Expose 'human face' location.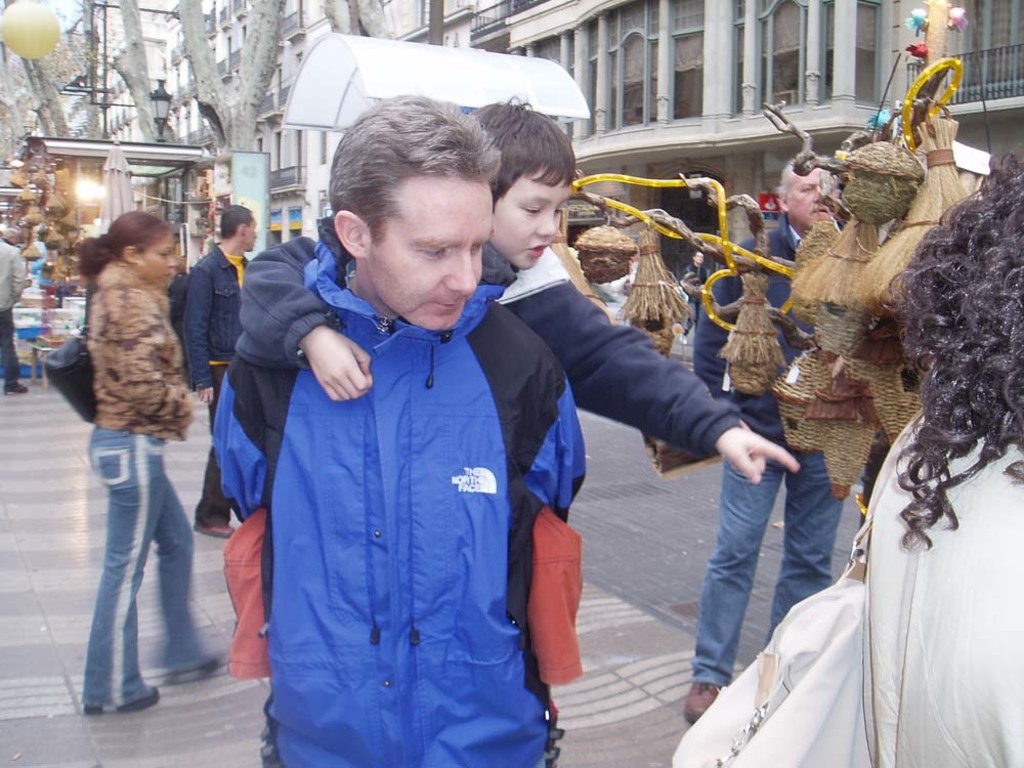
Exposed at l=241, t=219, r=255, b=251.
